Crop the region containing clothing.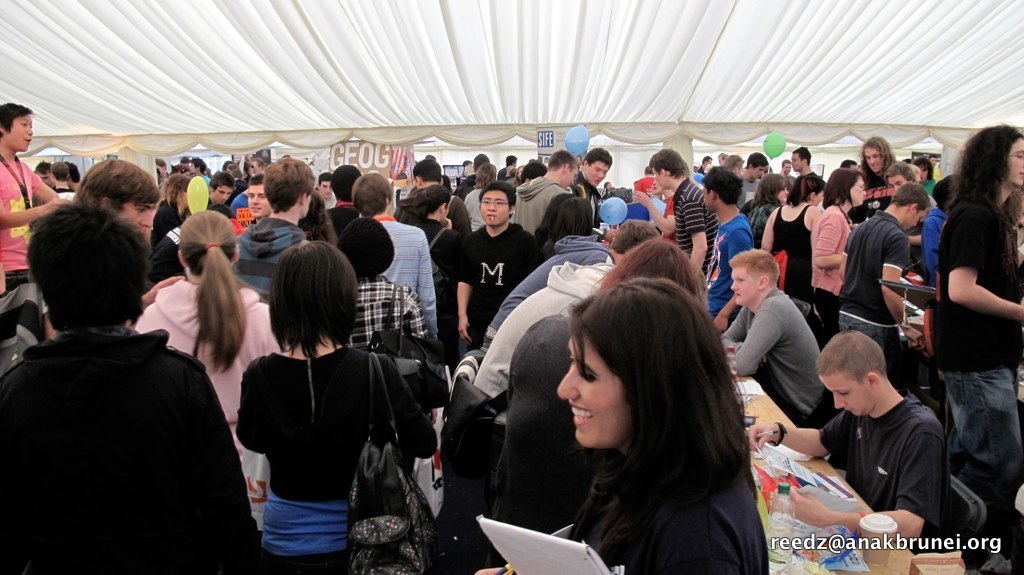
Crop region: [360, 273, 446, 350].
